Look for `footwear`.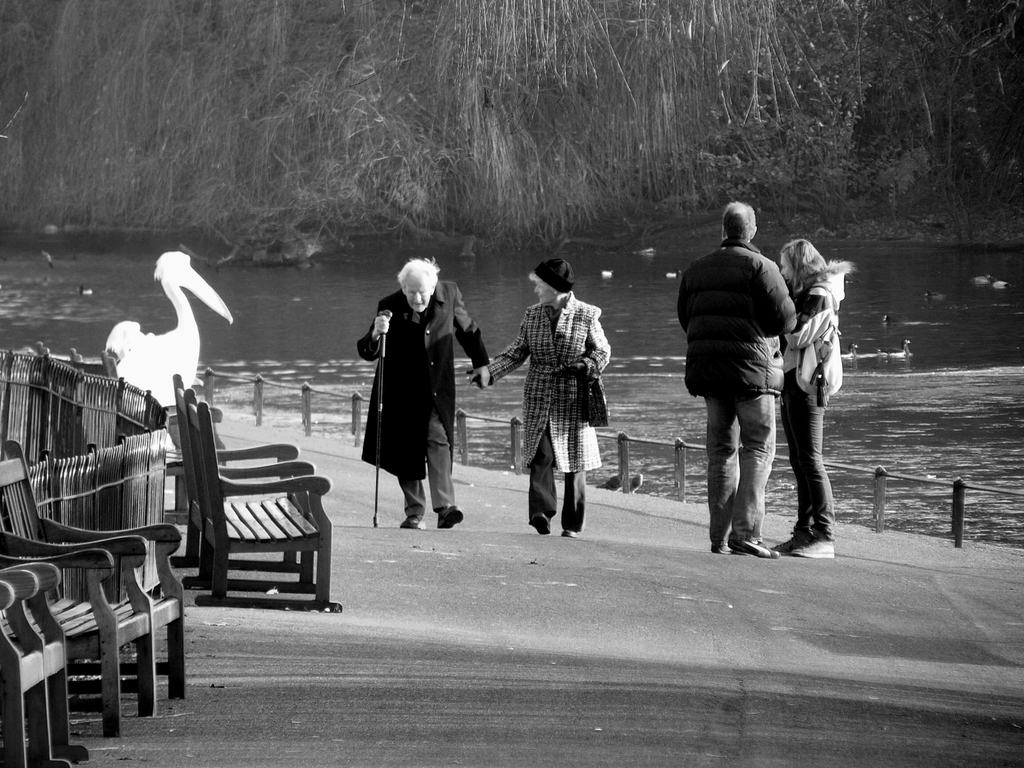
Found: 774:532:803:549.
